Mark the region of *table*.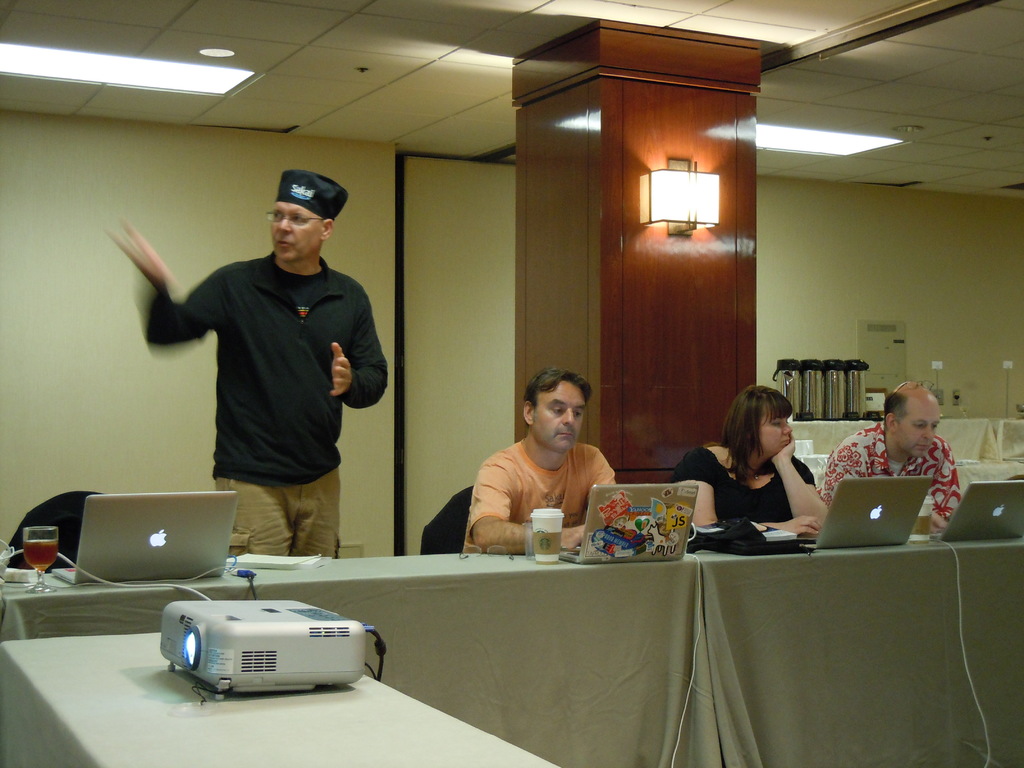
Region: region(0, 538, 1023, 761).
